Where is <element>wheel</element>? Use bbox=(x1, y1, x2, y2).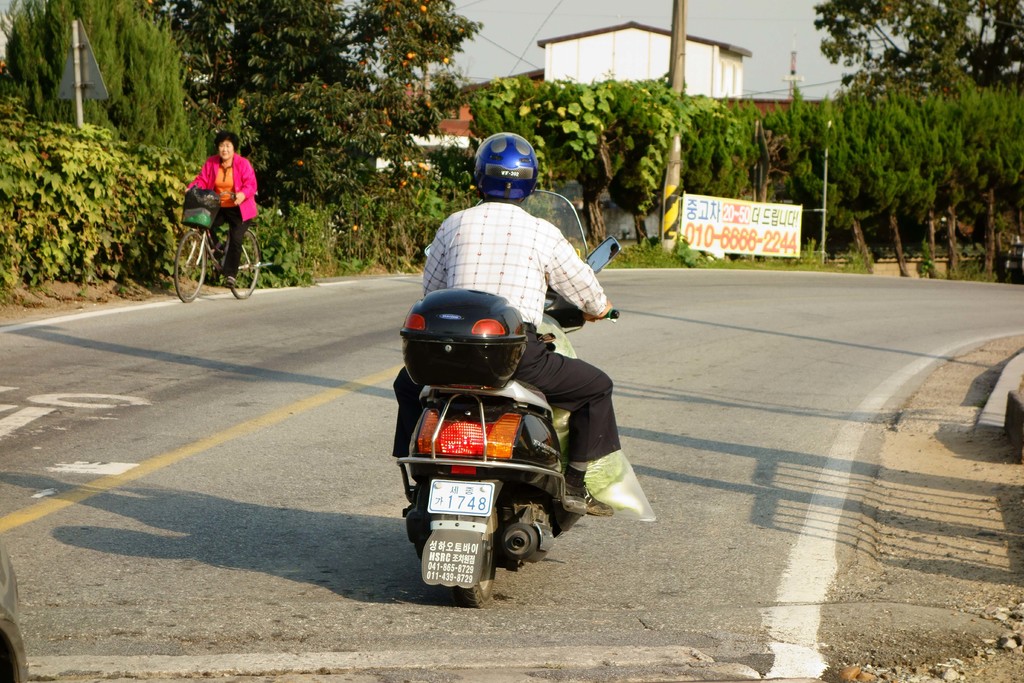
bbox=(223, 227, 271, 302).
